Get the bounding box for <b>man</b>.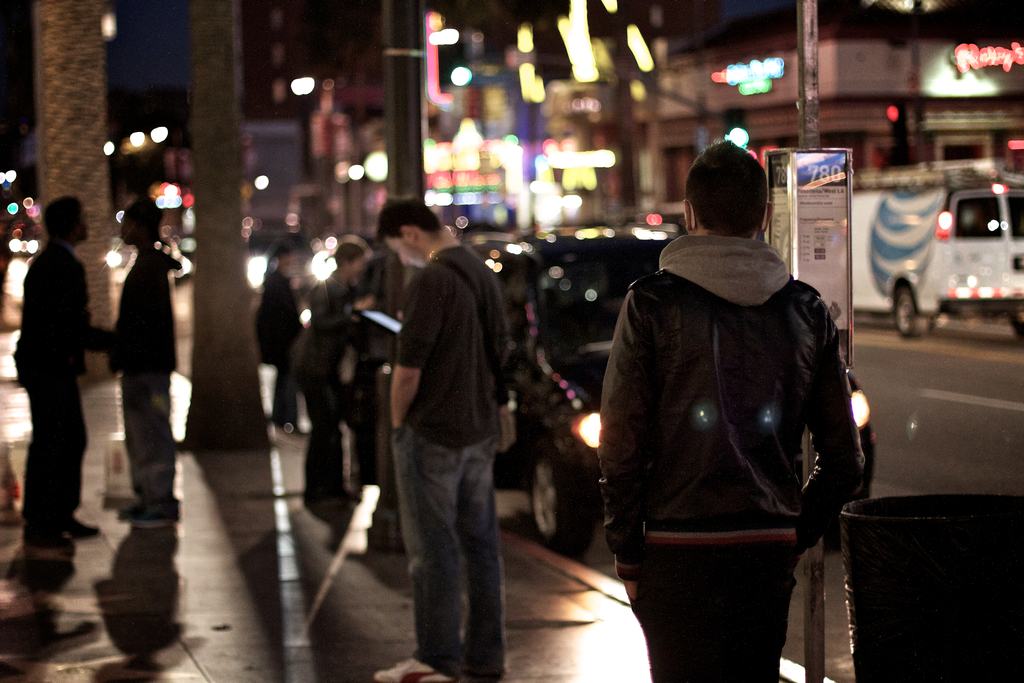
[left=367, top=176, right=524, bottom=674].
